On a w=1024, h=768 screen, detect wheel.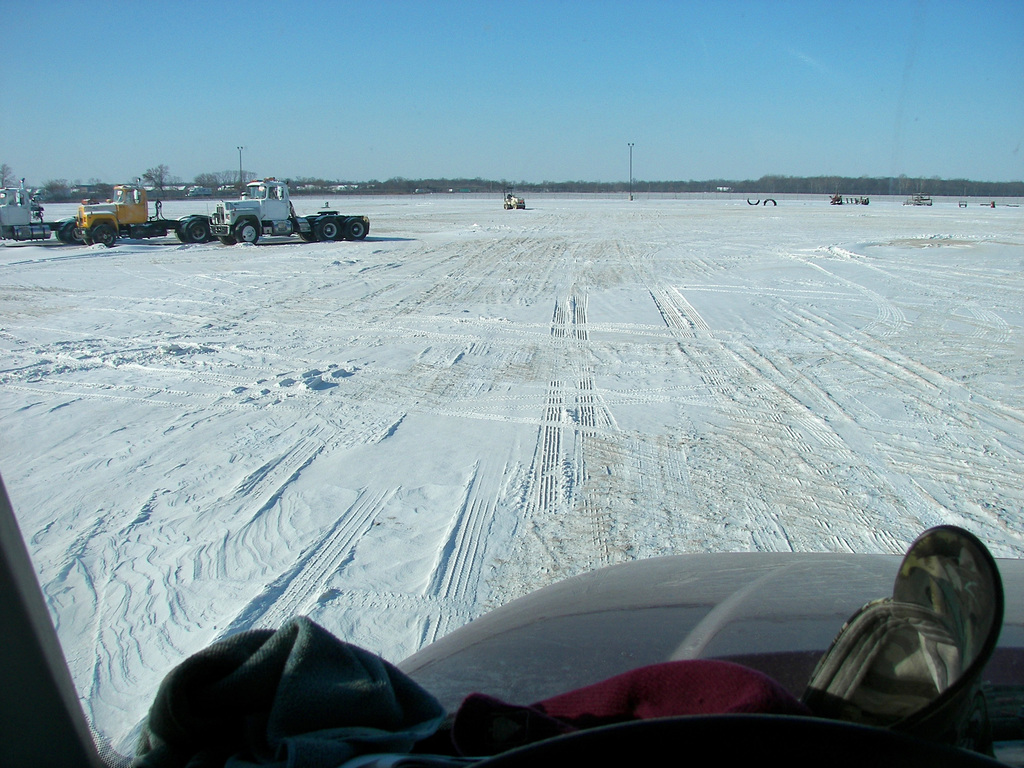
crop(175, 232, 185, 242).
